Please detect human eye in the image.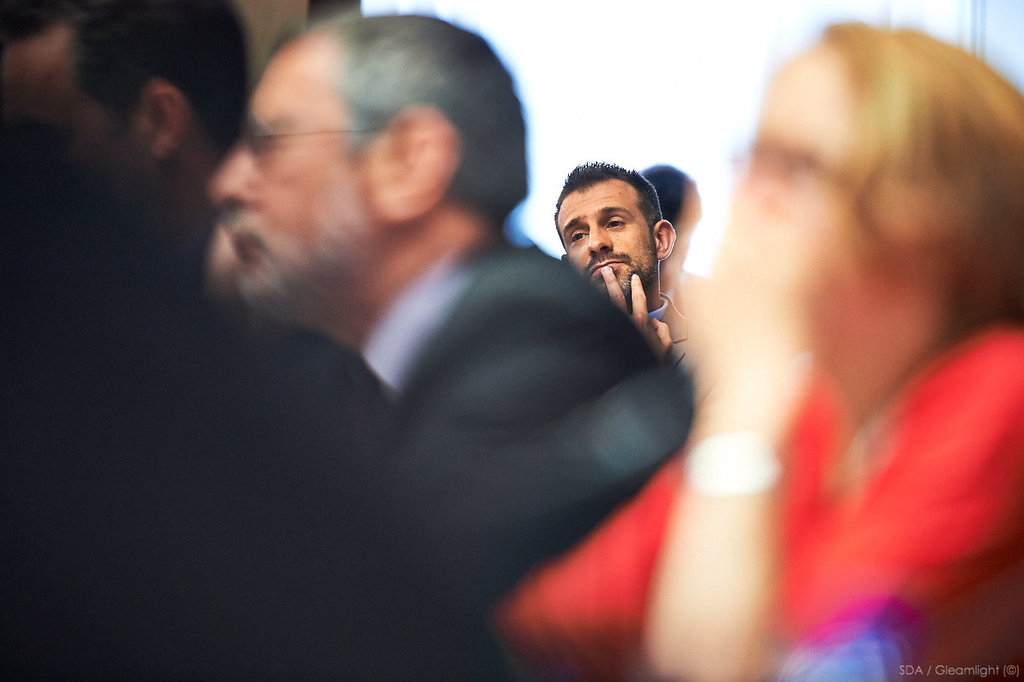
[606, 216, 626, 229].
